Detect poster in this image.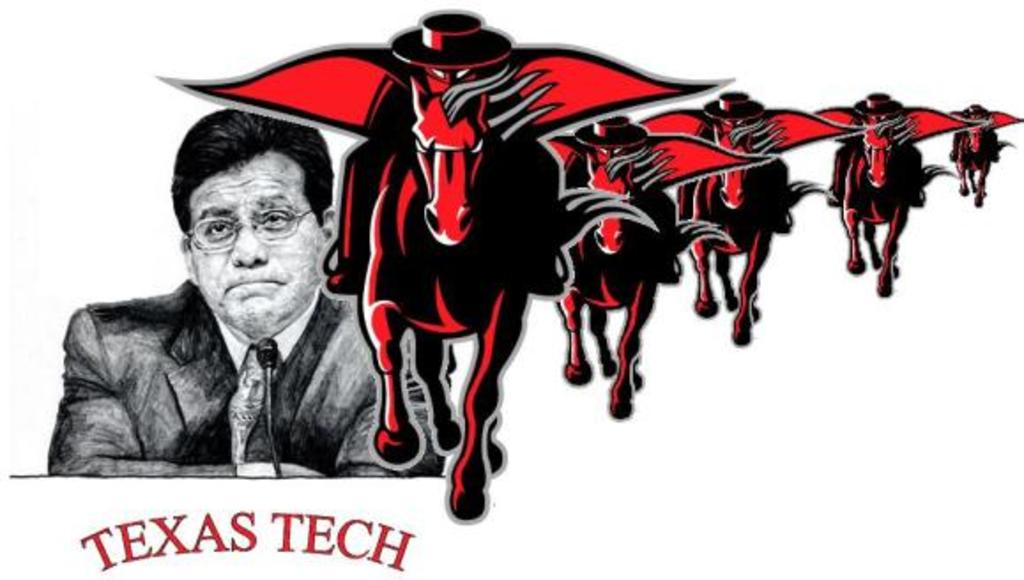
Detection: l=0, t=0, r=1022, b=578.
